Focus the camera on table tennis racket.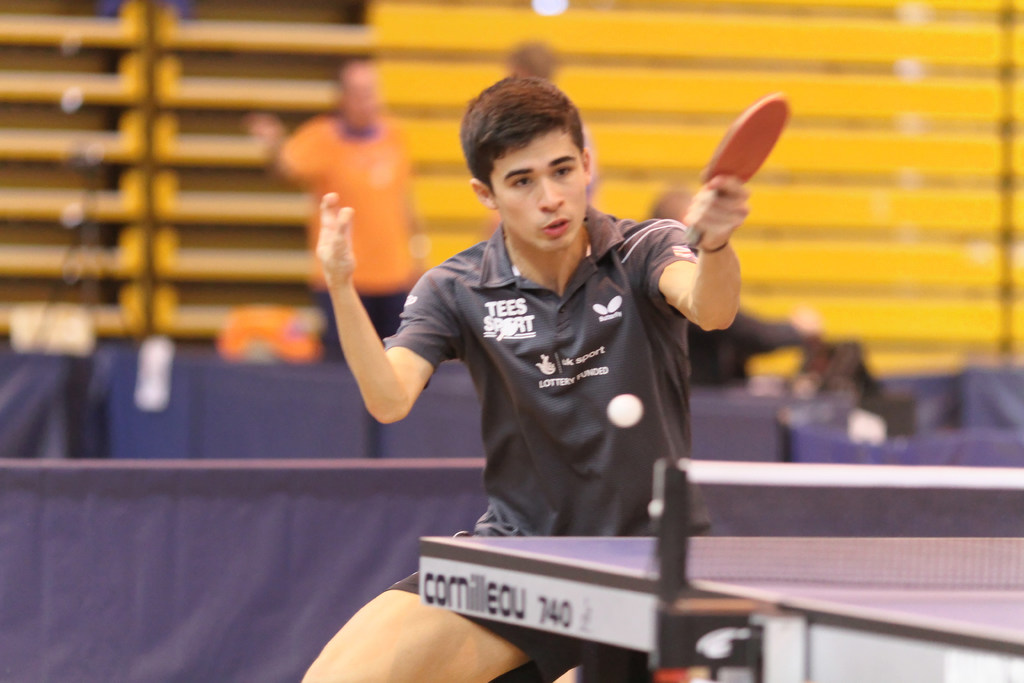
Focus region: <bbox>682, 90, 792, 252</bbox>.
